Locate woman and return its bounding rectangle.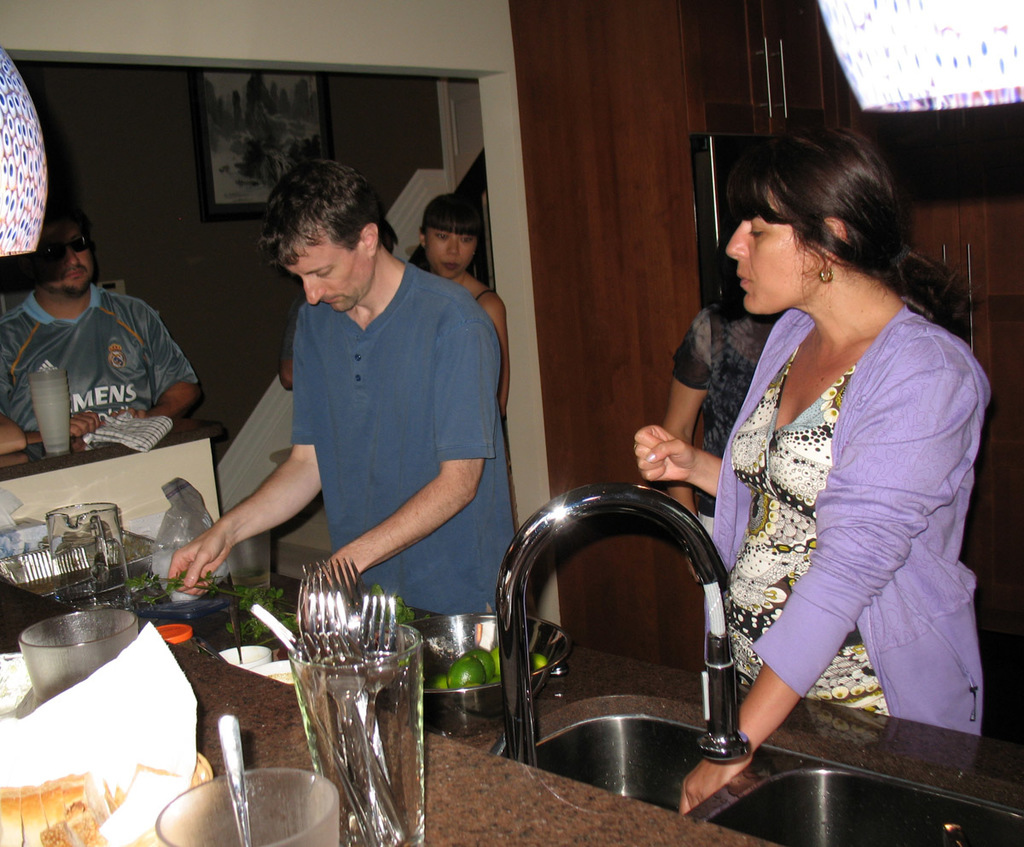
664:270:794:591.
